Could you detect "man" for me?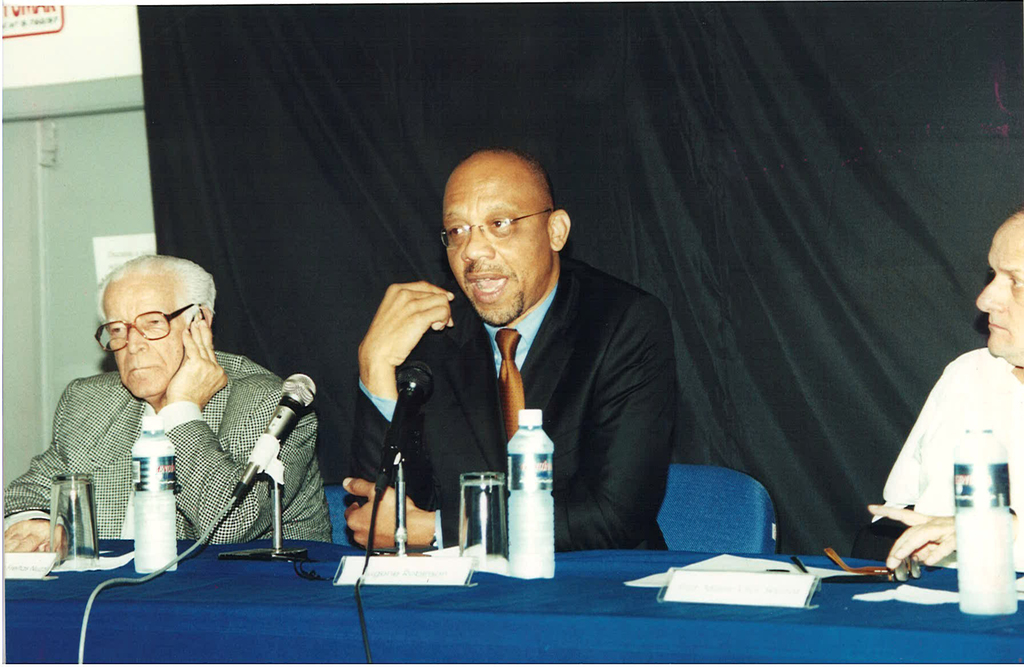
Detection result: (left=340, top=145, right=669, bottom=546).
